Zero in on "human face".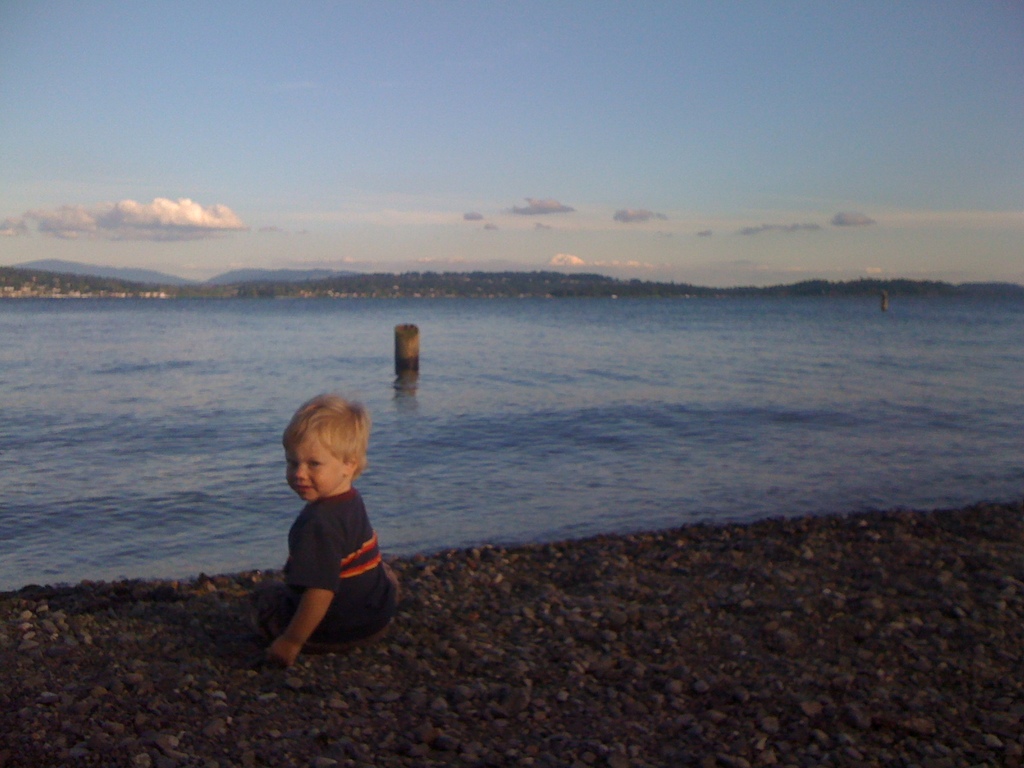
Zeroed in: bbox=(284, 428, 345, 504).
